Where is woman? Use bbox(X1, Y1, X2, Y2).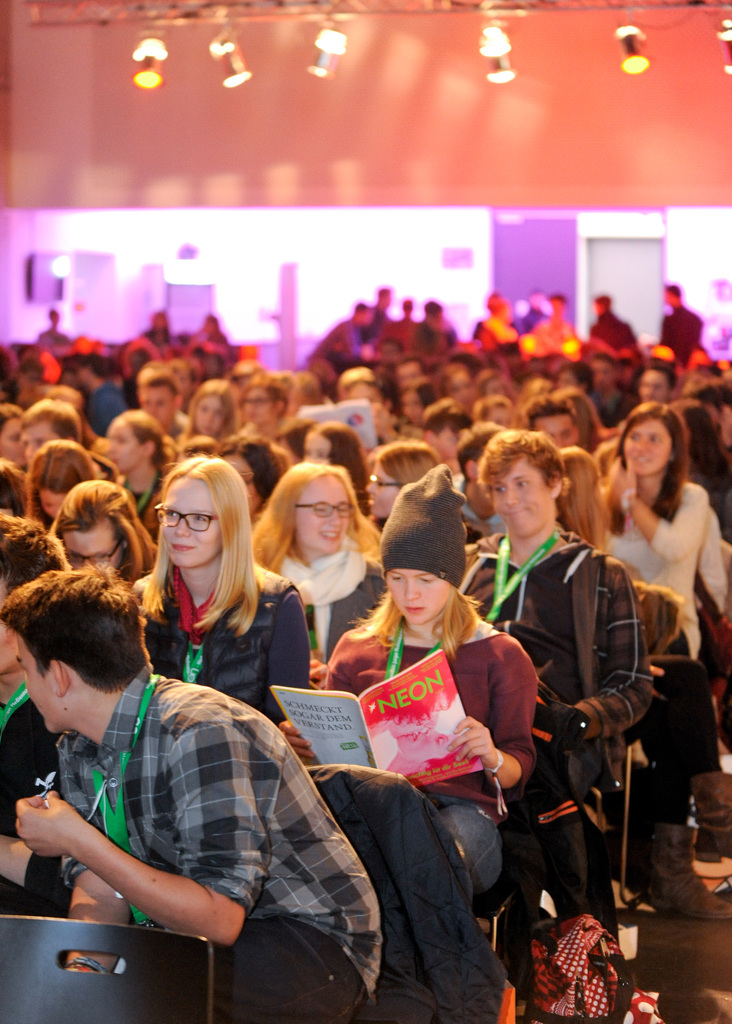
bbox(139, 449, 314, 723).
